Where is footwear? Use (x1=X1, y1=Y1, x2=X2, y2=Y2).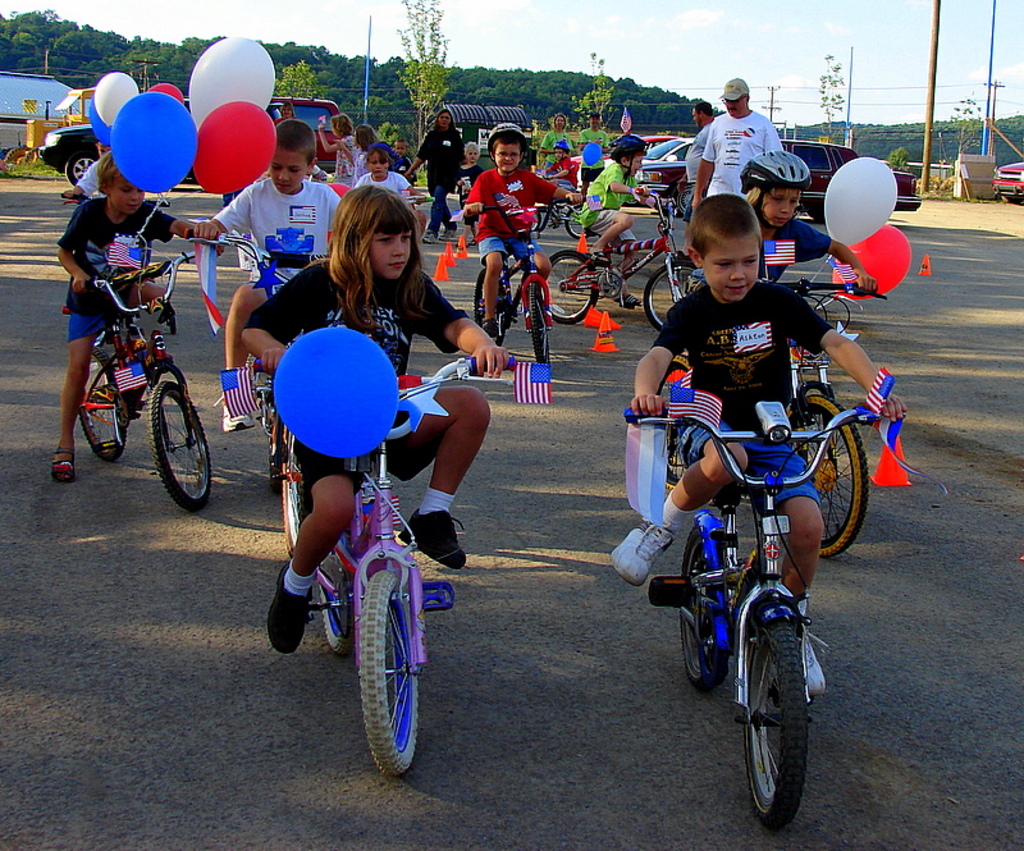
(x1=394, y1=507, x2=465, y2=571).
